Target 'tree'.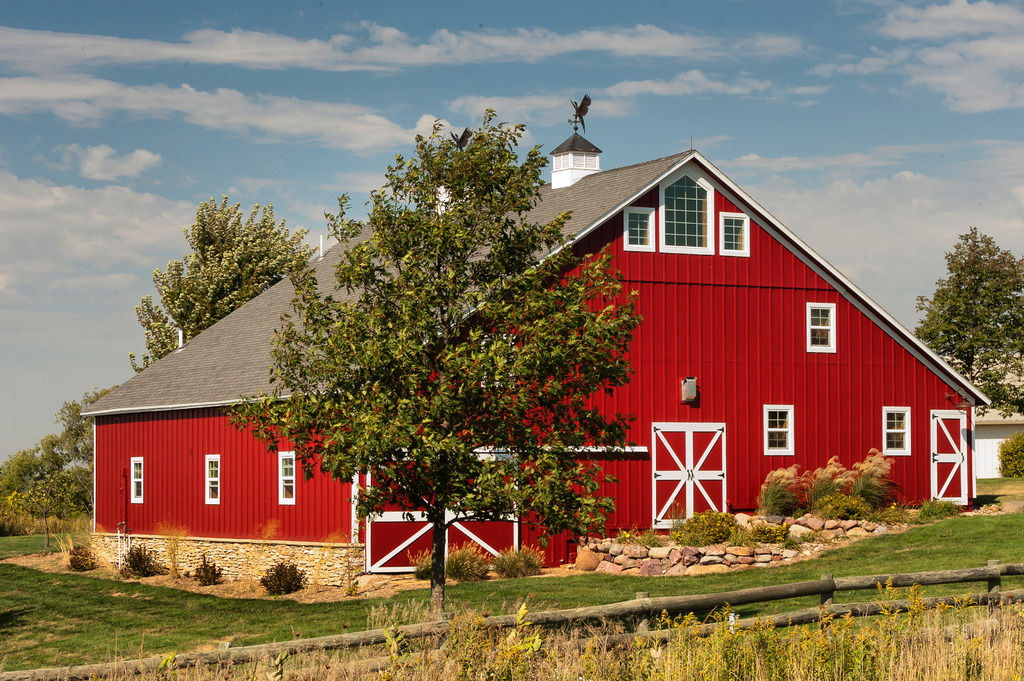
Target region: select_region(851, 443, 909, 512).
